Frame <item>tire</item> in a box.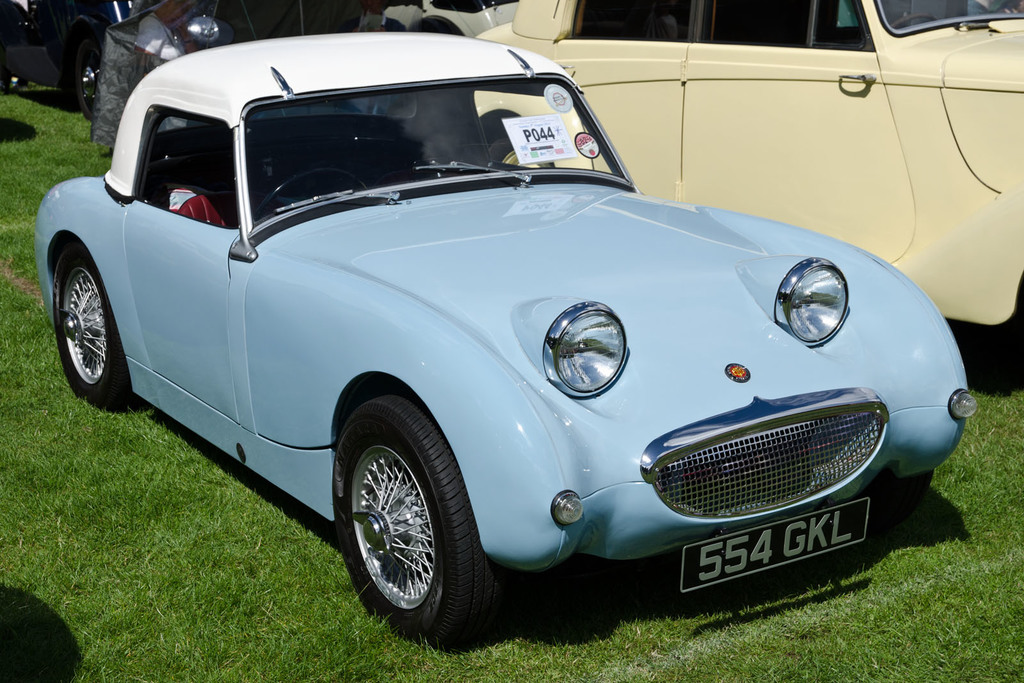
box=[2, 68, 27, 95].
